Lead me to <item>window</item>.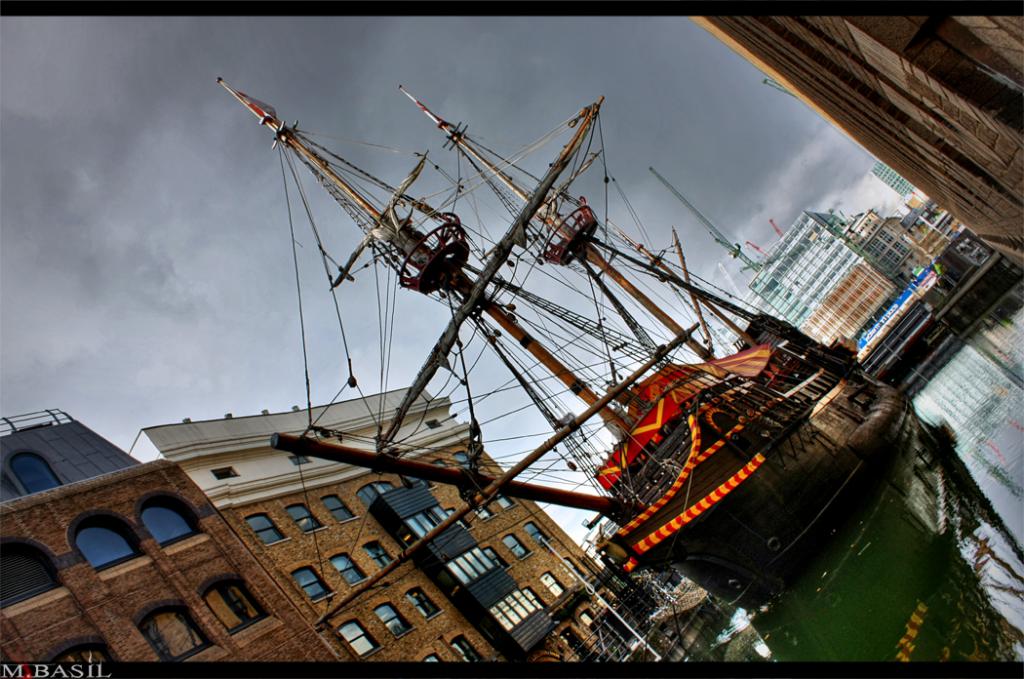
Lead to x1=374 y1=597 x2=409 y2=641.
